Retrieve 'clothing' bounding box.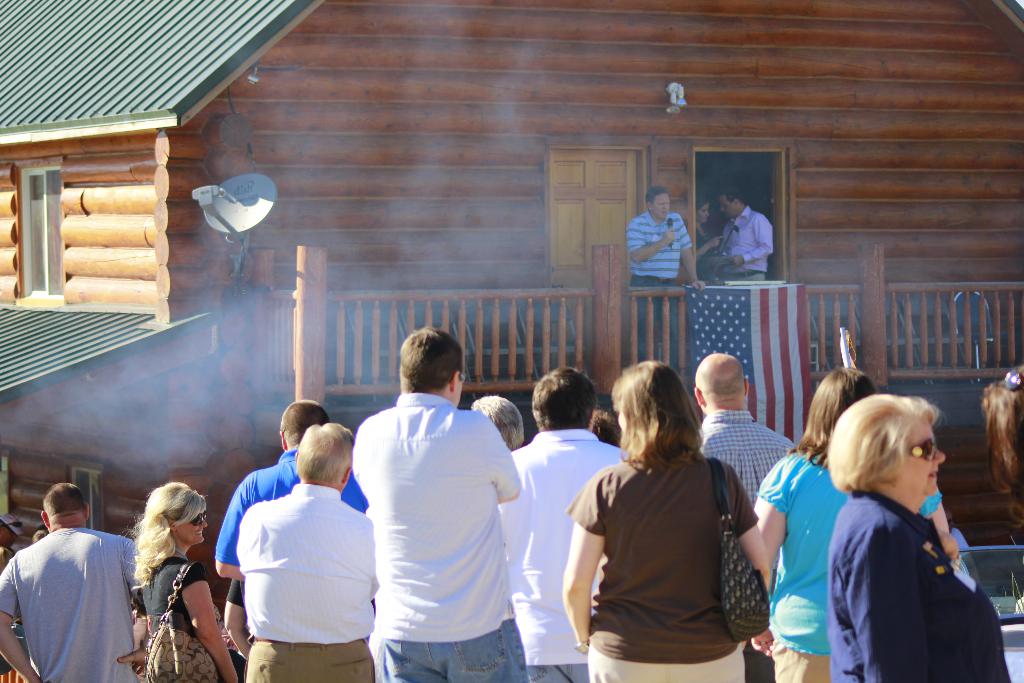
Bounding box: x1=347 y1=397 x2=518 y2=682.
